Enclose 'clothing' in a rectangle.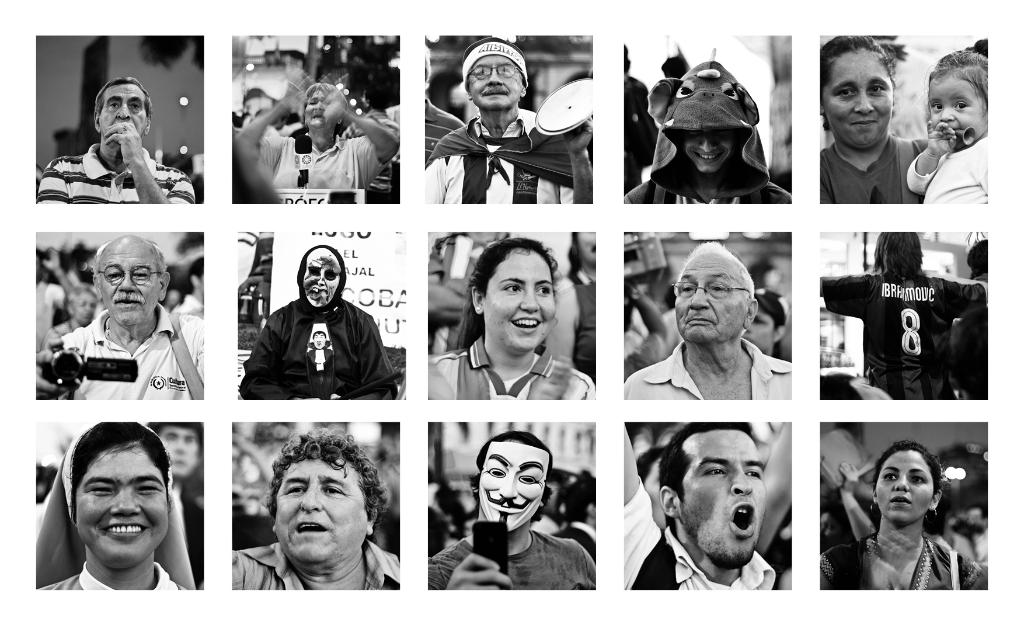
<bbox>30, 315, 203, 409</bbox>.
